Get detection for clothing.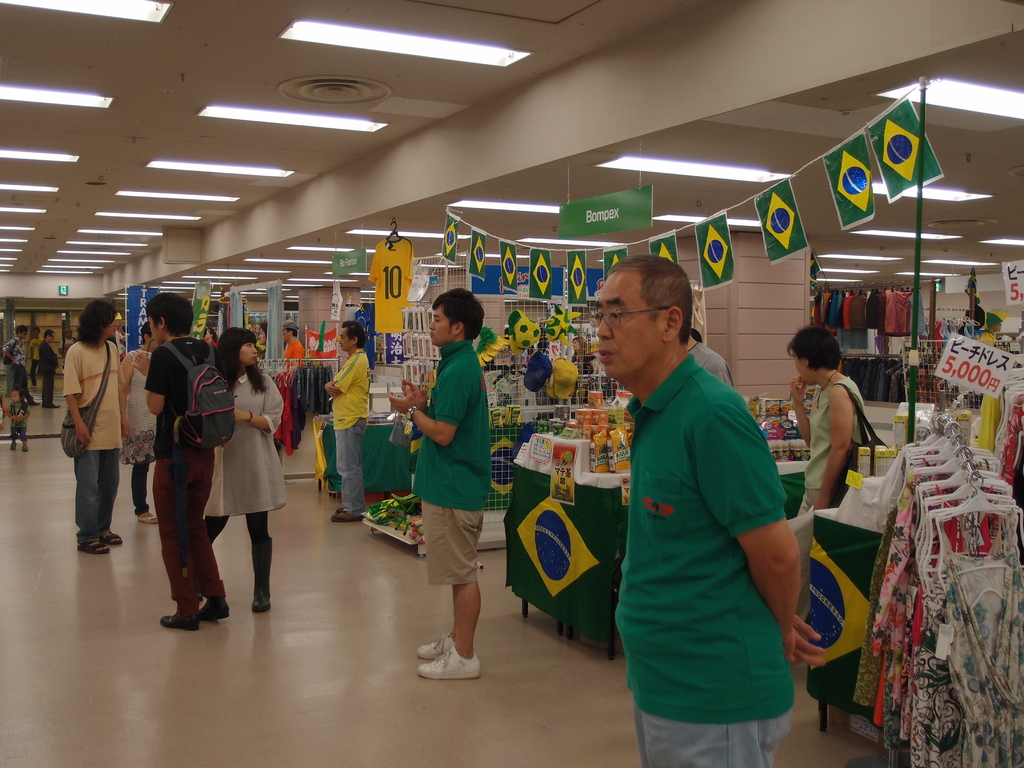
Detection: select_region(205, 366, 288, 603).
